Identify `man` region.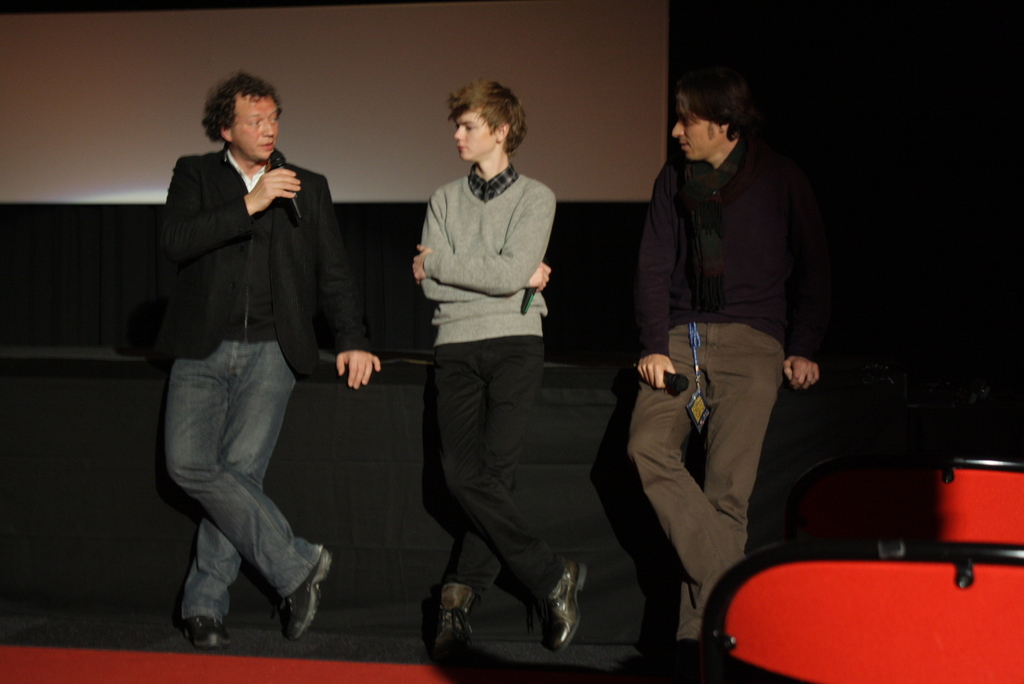
Region: 399, 76, 599, 662.
